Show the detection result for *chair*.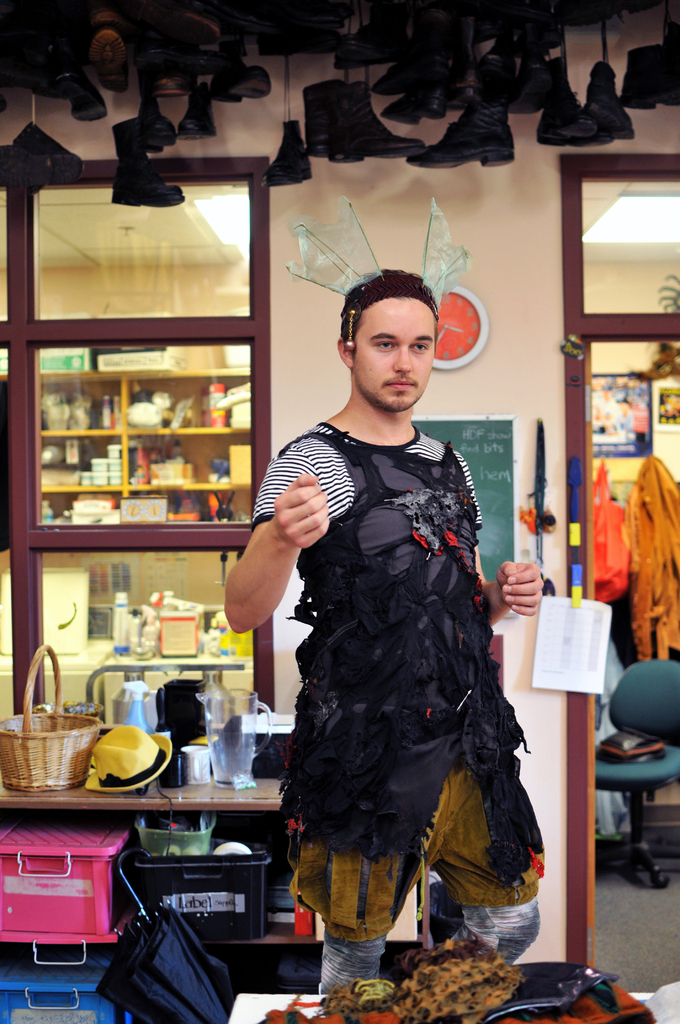
(left=591, top=655, right=678, bottom=885).
